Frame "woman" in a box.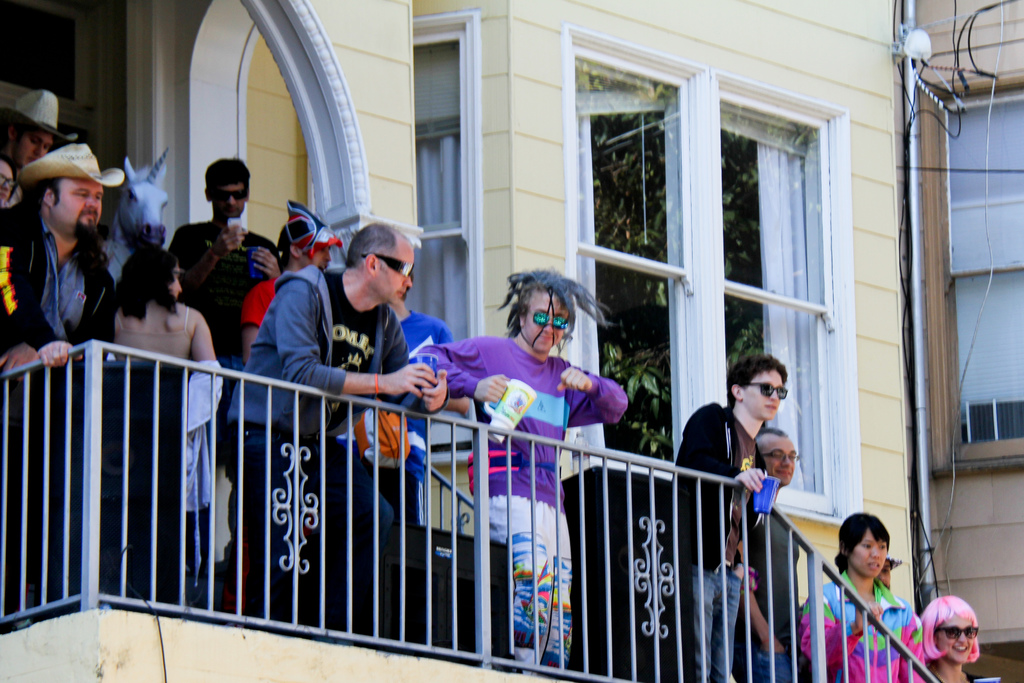
BBox(89, 245, 227, 606).
